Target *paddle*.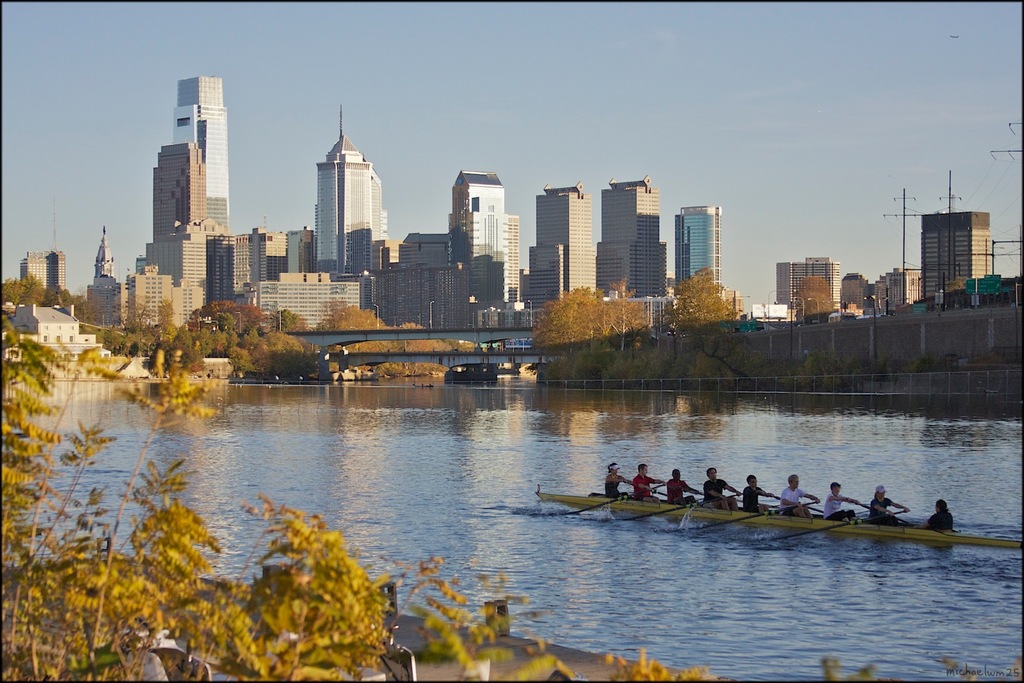
Target region: 852:501:911:525.
